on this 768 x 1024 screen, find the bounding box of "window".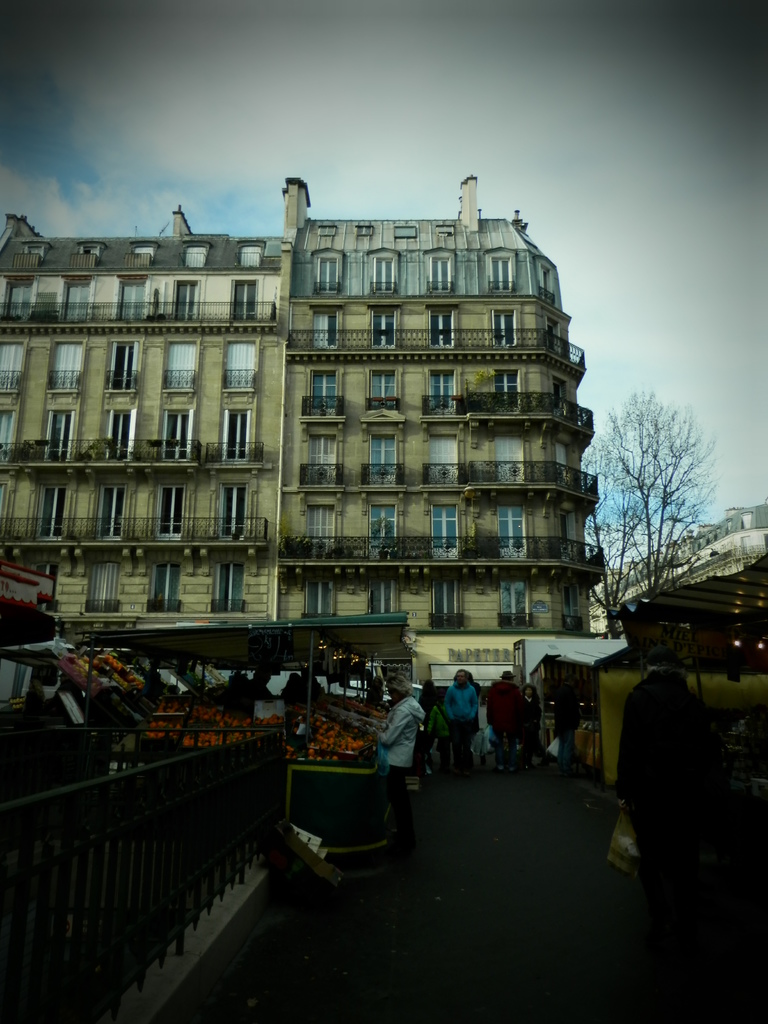
Bounding box: 429,308,458,351.
